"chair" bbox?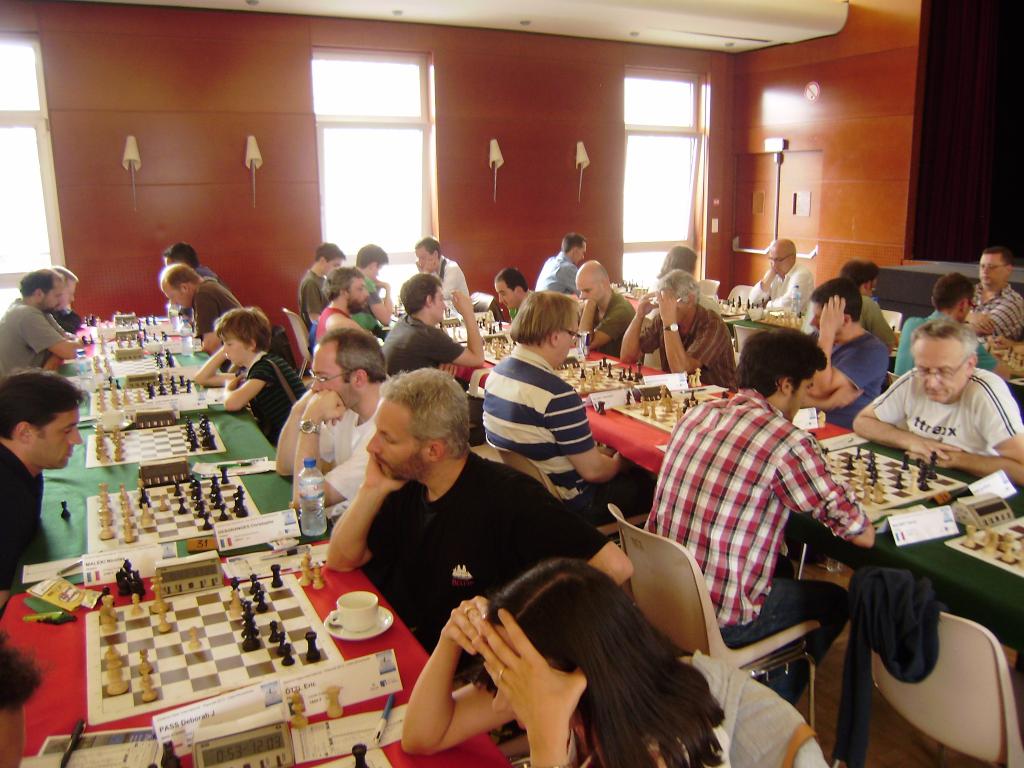
(x1=469, y1=291, x2=494, y2=315)
